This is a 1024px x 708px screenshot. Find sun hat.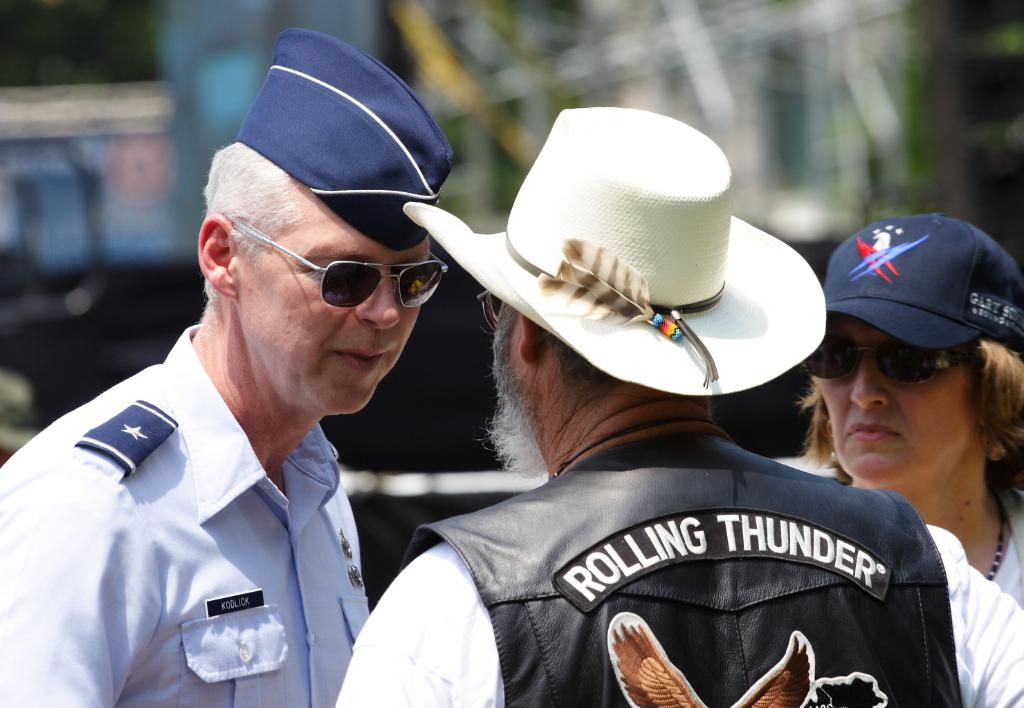
Bounding box: region(397, 100, 836, 400).
